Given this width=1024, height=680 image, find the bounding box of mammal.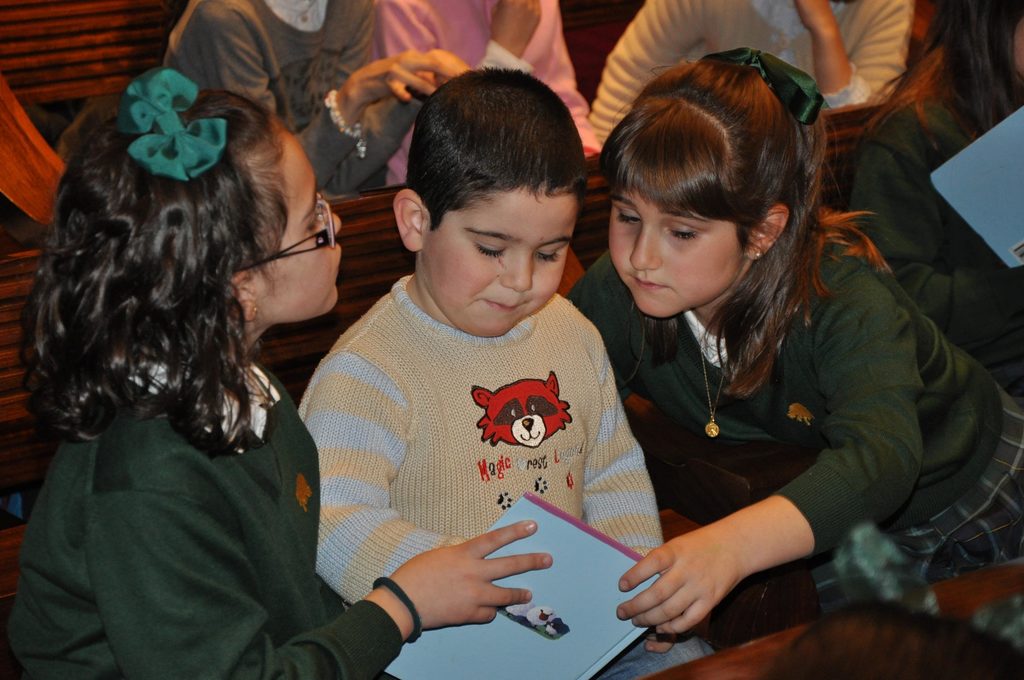
(378,0,604,190).
